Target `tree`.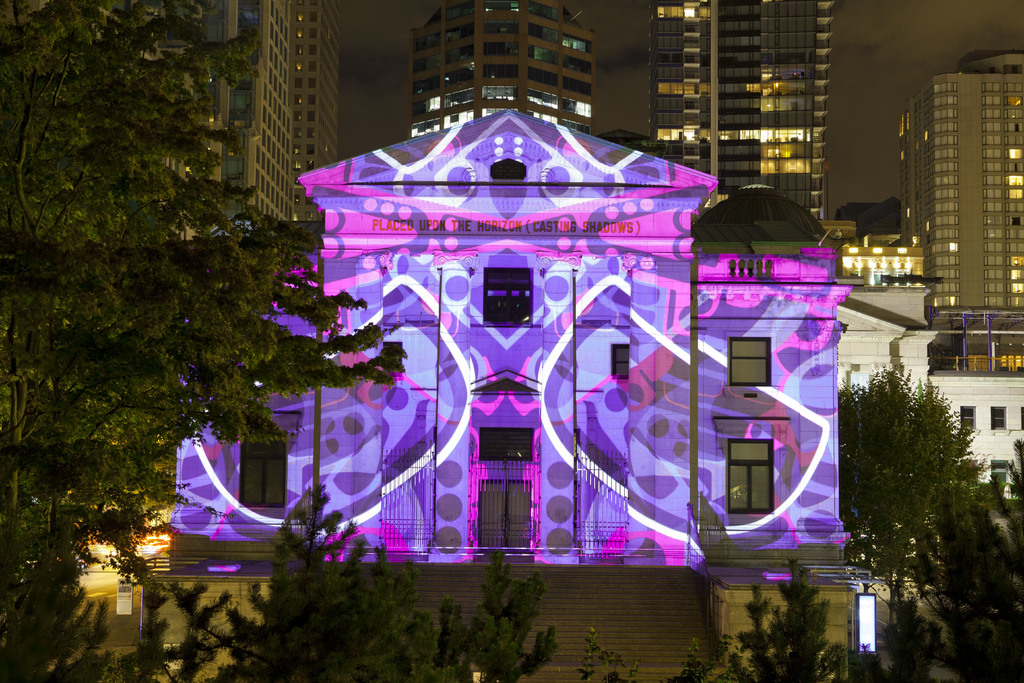
Target region: [358,529,563,682].
